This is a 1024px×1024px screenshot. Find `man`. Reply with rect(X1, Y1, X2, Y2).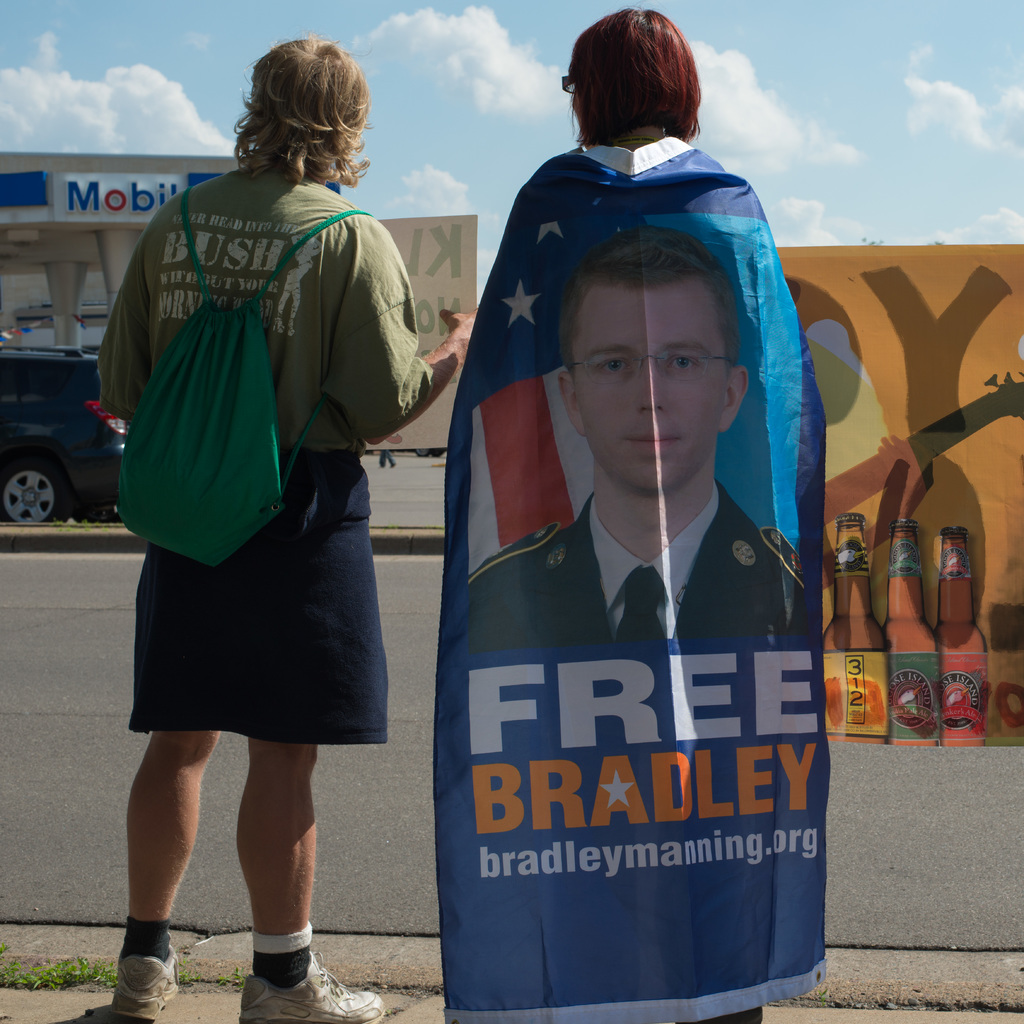
rect(173, 92, 472, 925).
